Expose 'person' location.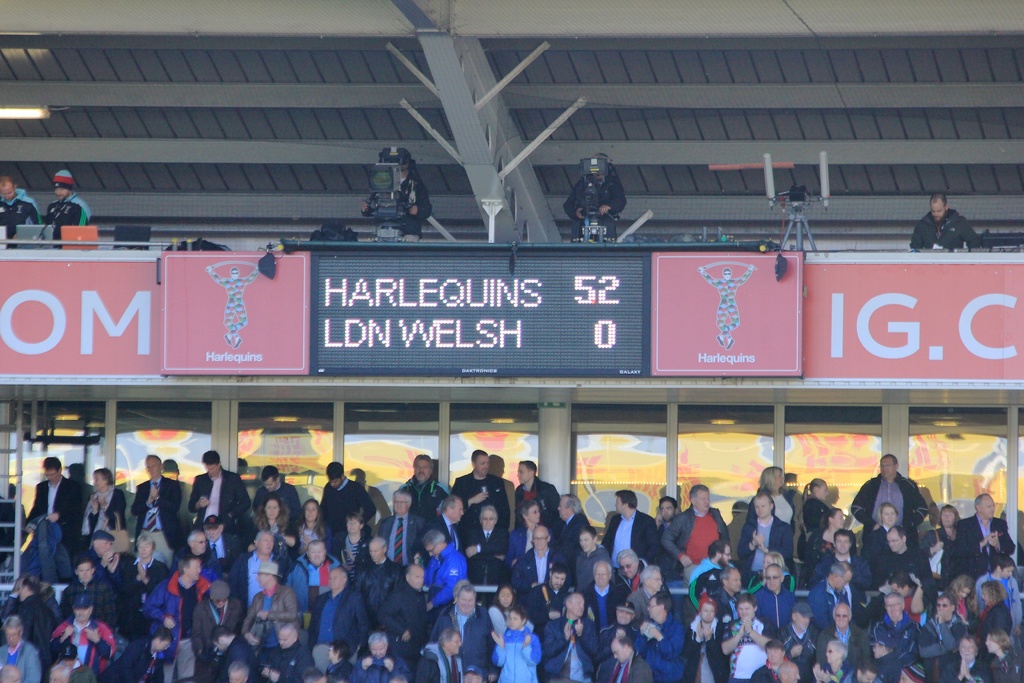
Exposed at bbox(558, 152, 630, 243).
